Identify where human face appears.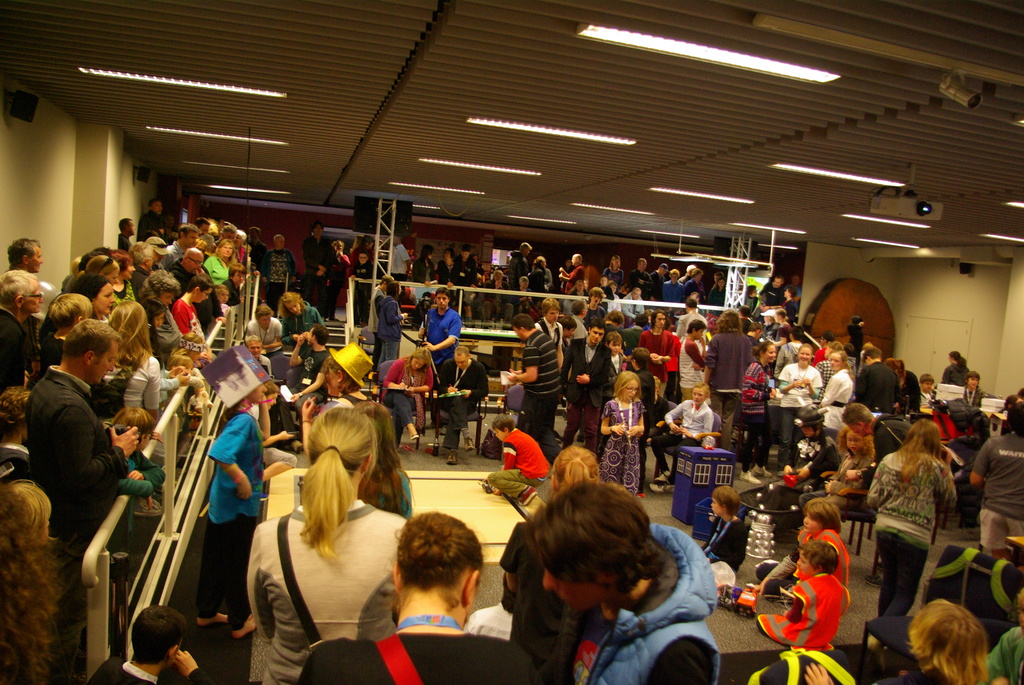
Appears at rect(607, 340, 622, 356).
